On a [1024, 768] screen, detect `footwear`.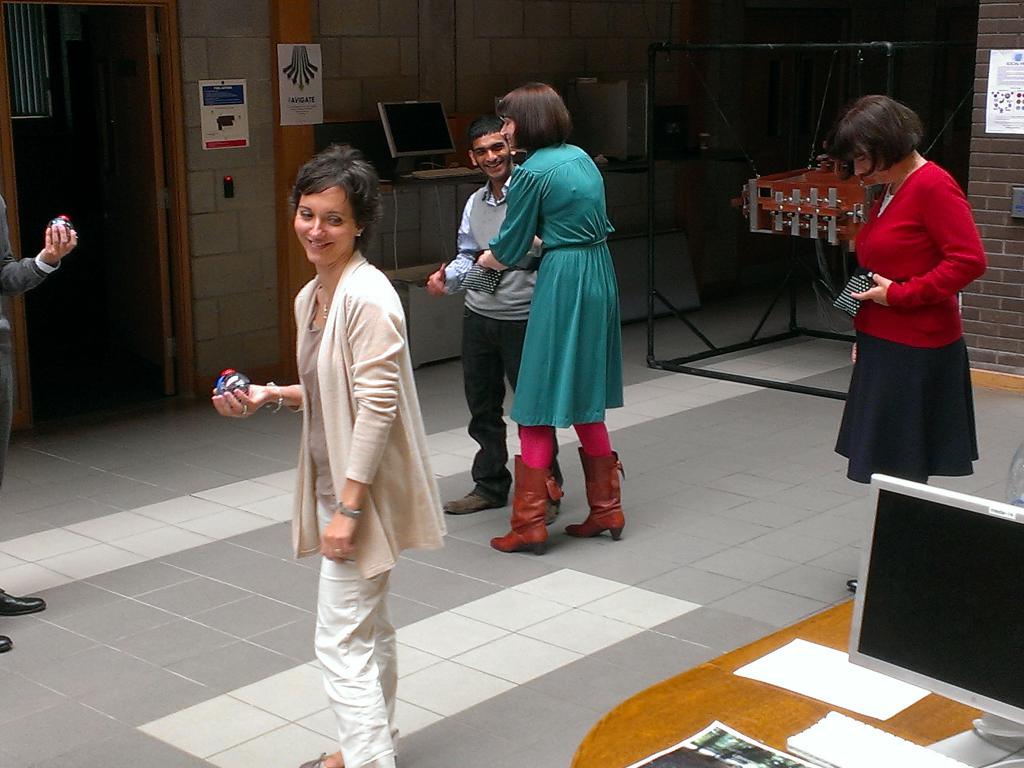
crop(543, 458, 561, 526).
